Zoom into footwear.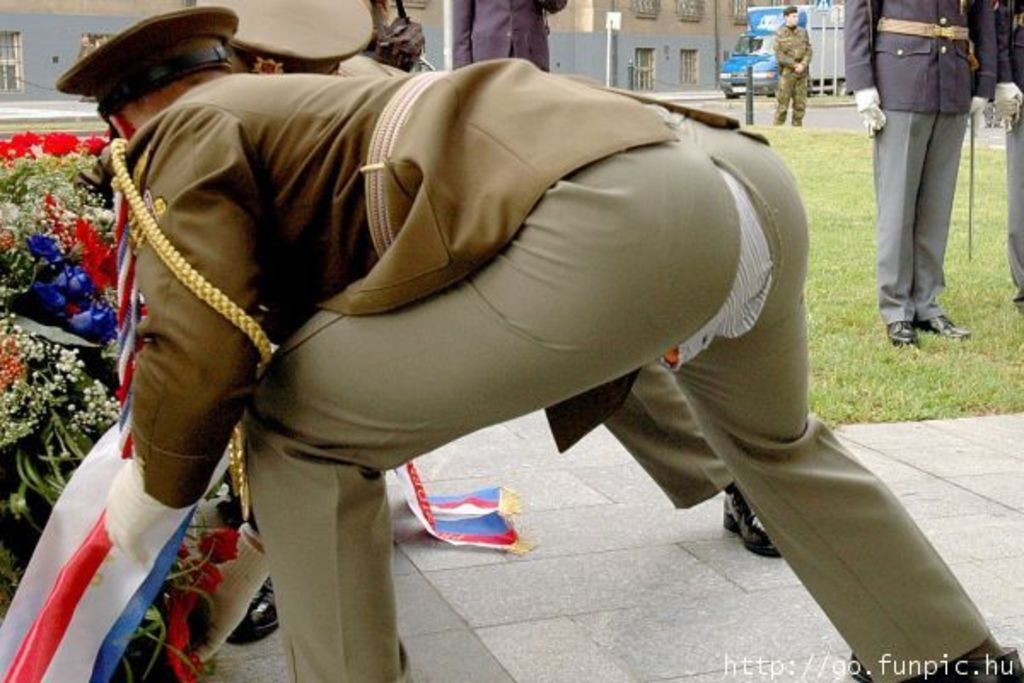
Zoom target: bbox=[918, 314, 969, 342].
